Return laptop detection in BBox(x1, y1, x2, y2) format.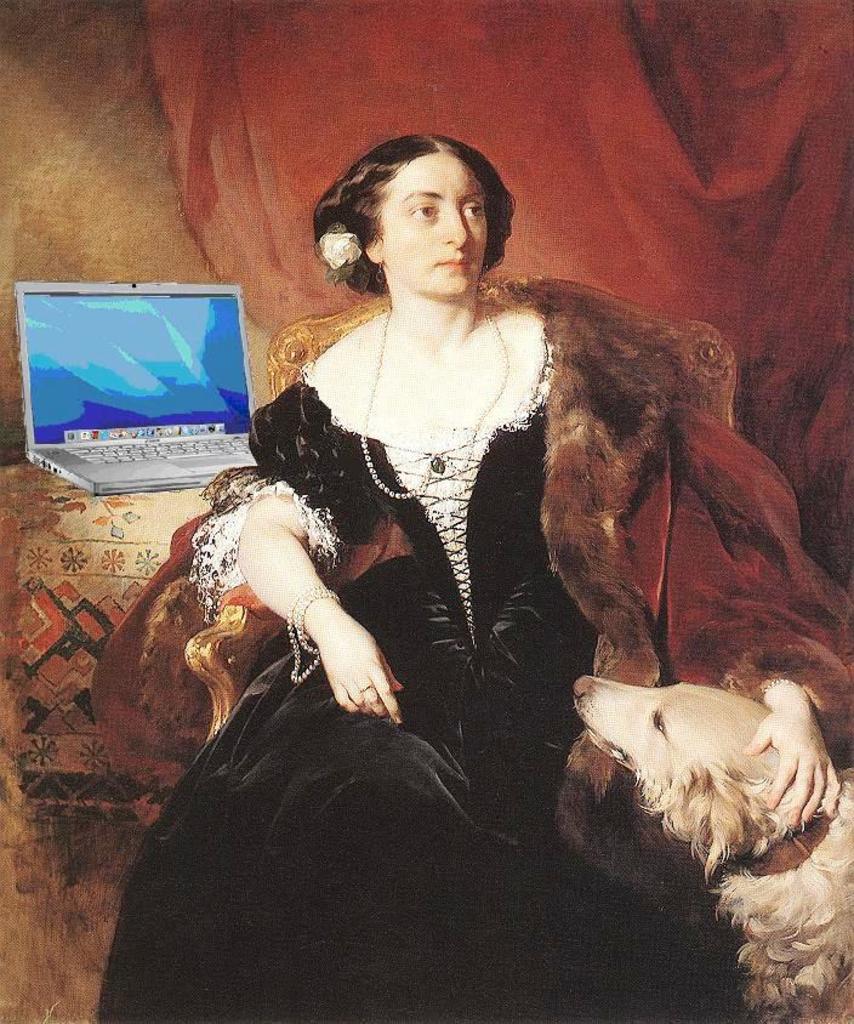
BBox(6, 254, 249, 487).
